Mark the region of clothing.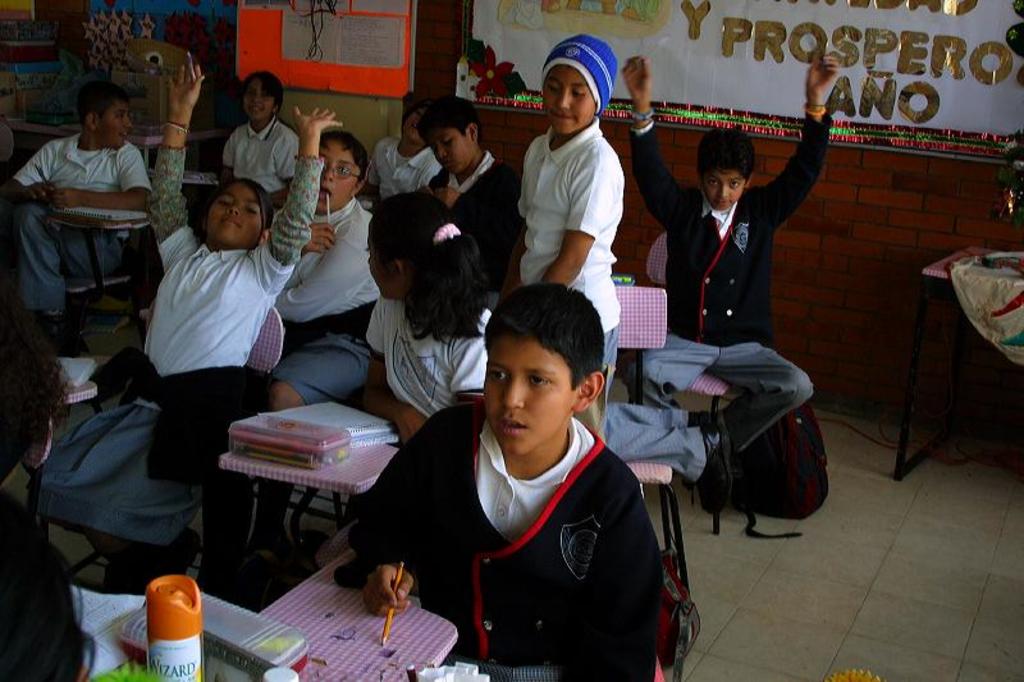
Region: bbox=[220, 113, 307, 192].
